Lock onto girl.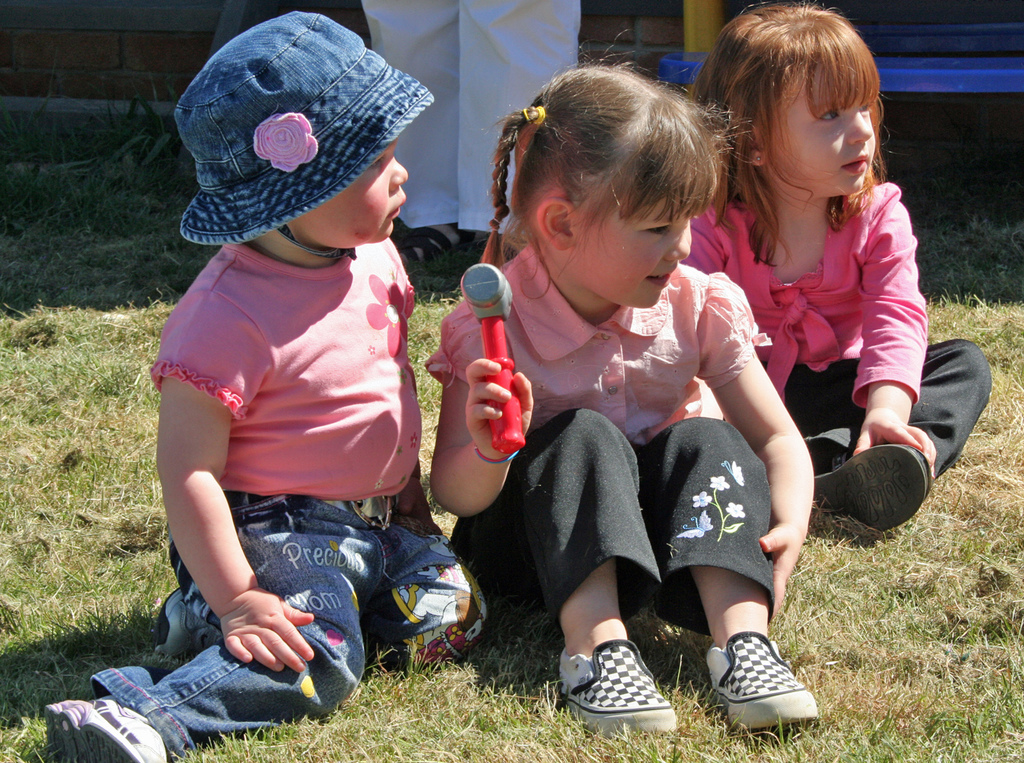
Locked: 426,27,817,735.
